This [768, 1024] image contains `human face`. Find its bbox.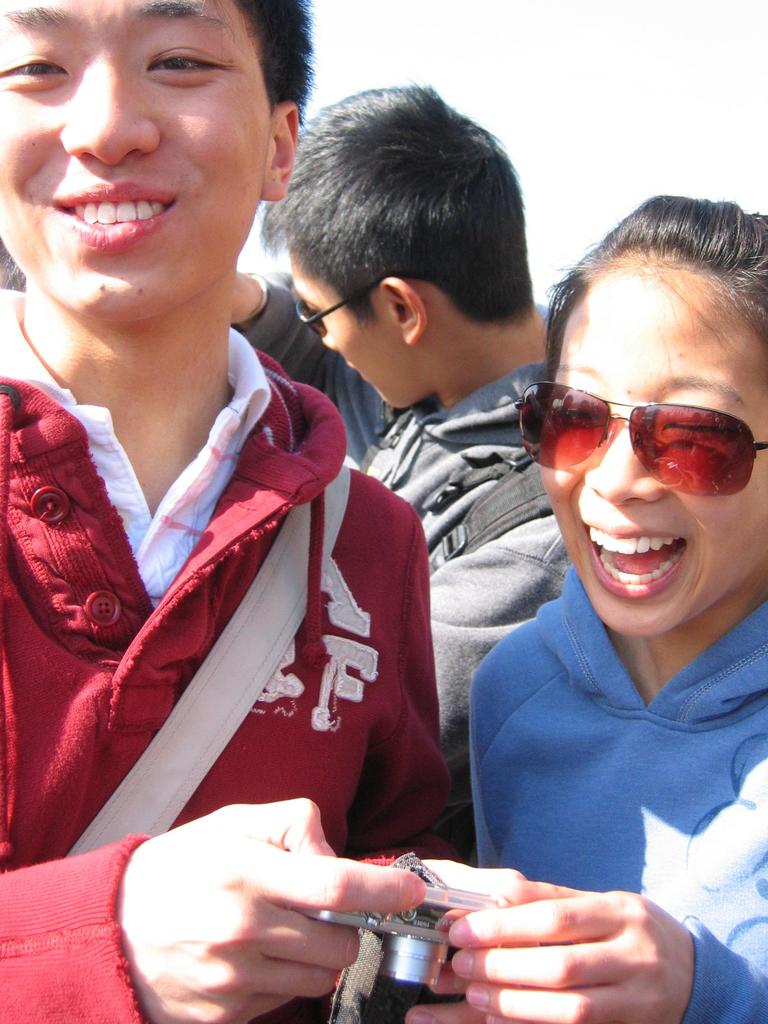
540 270 767 639.
